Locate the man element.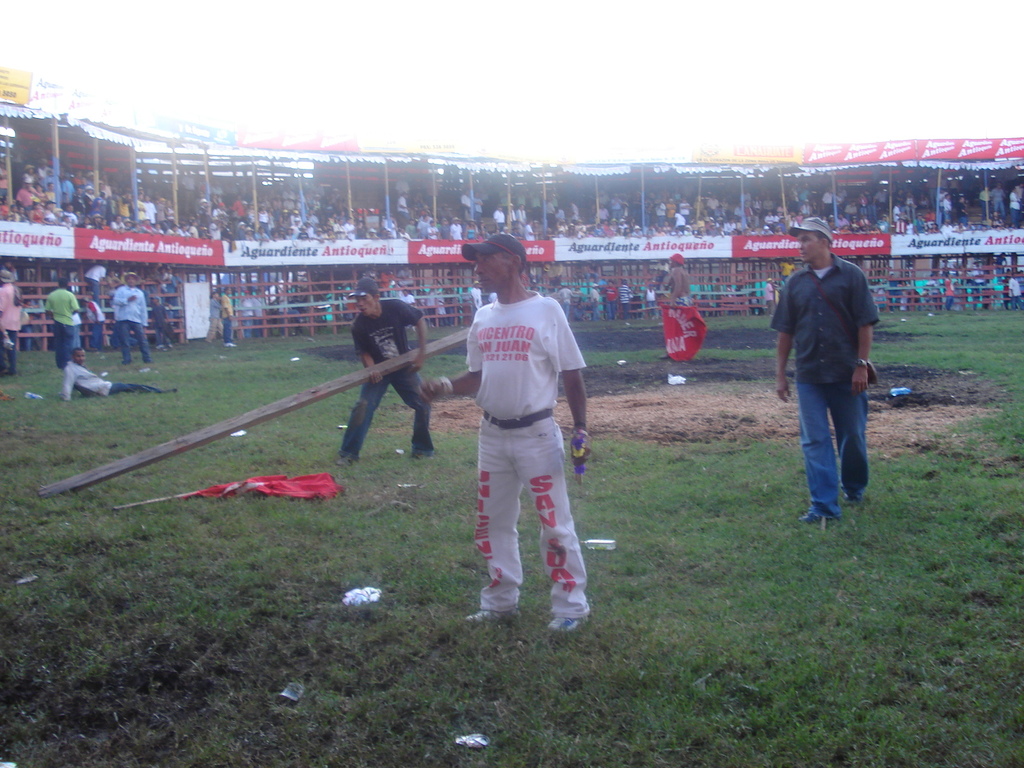
Element bbox: Rect(586, 281, 602, 321).
